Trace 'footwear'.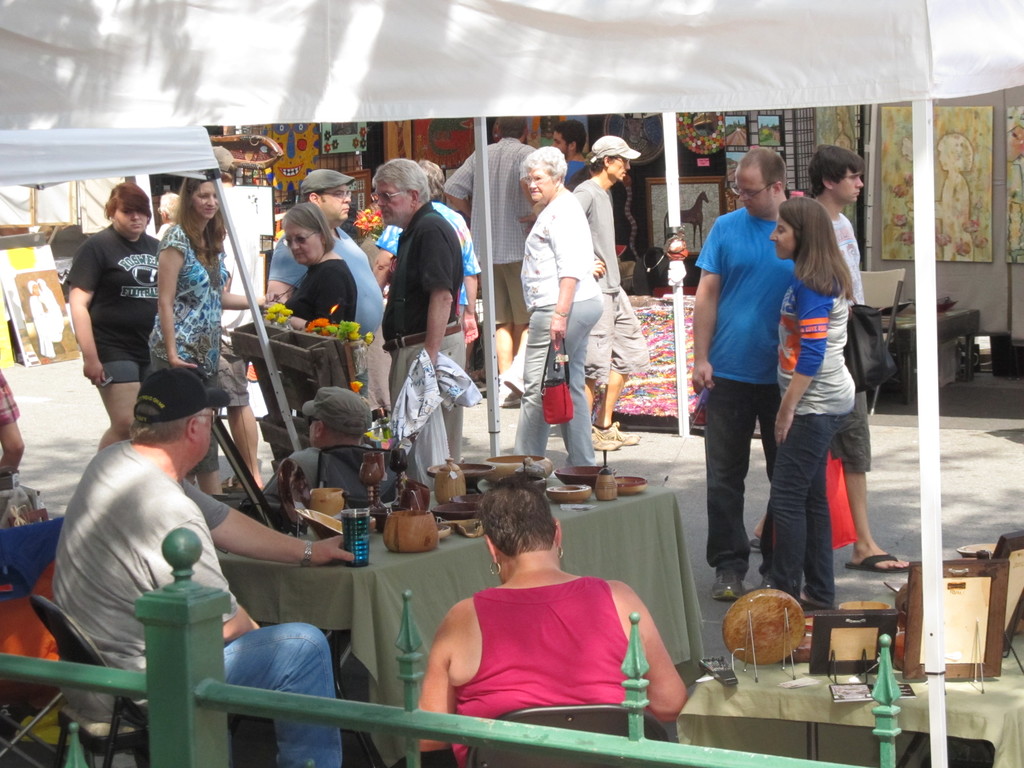
Traced to rect(845, 549, 915, 574).
